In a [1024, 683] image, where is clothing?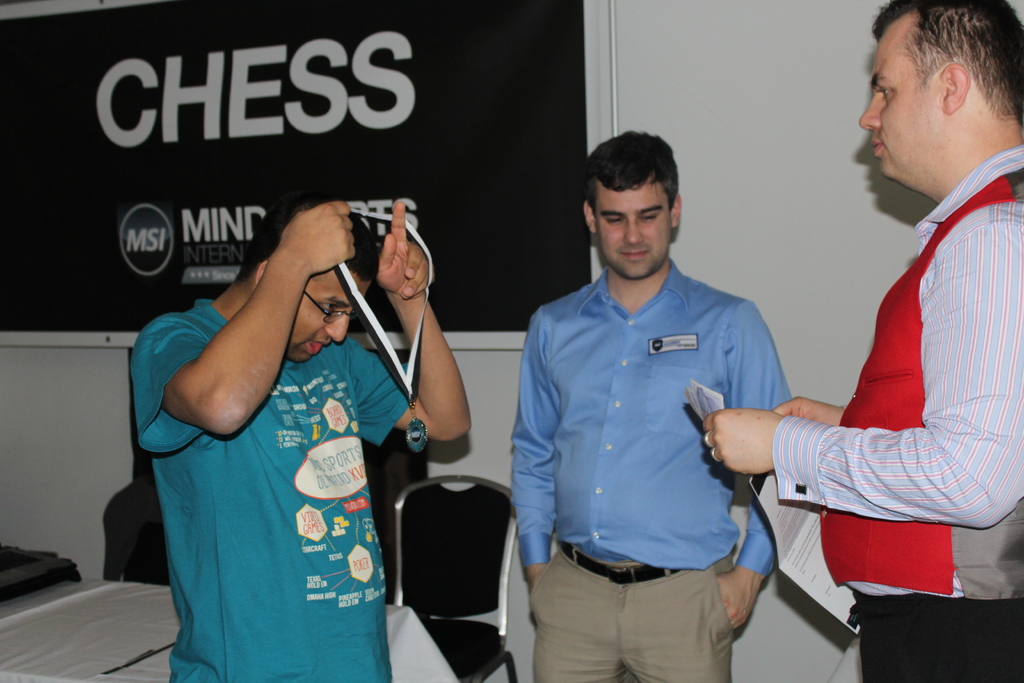
510, 262, 795, 682.
